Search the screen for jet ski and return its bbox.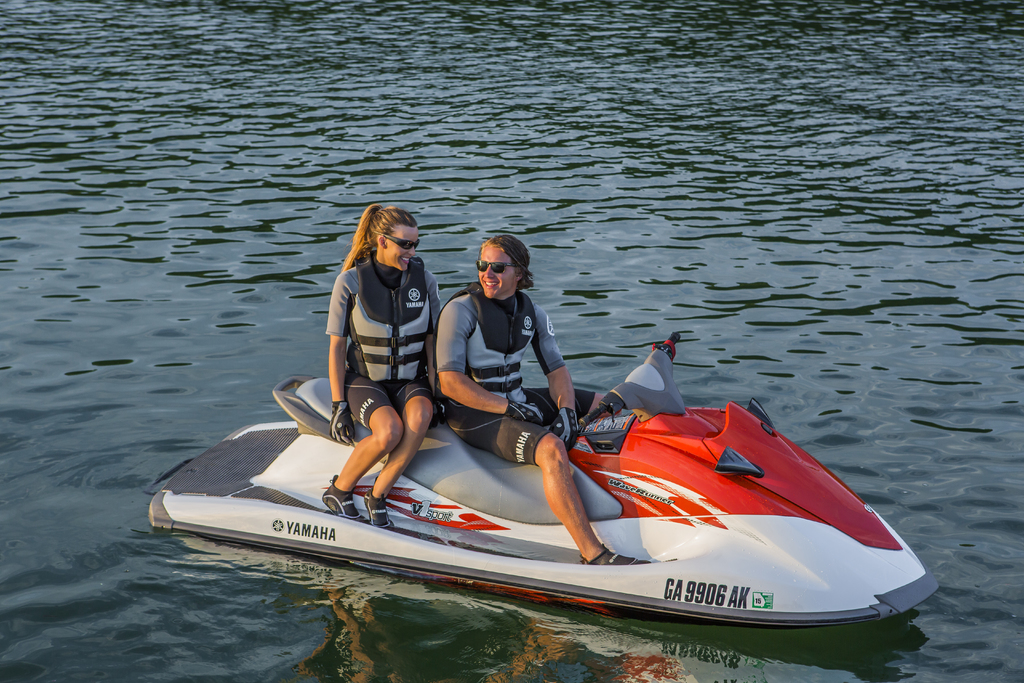
Found: 152,329,940,631.
